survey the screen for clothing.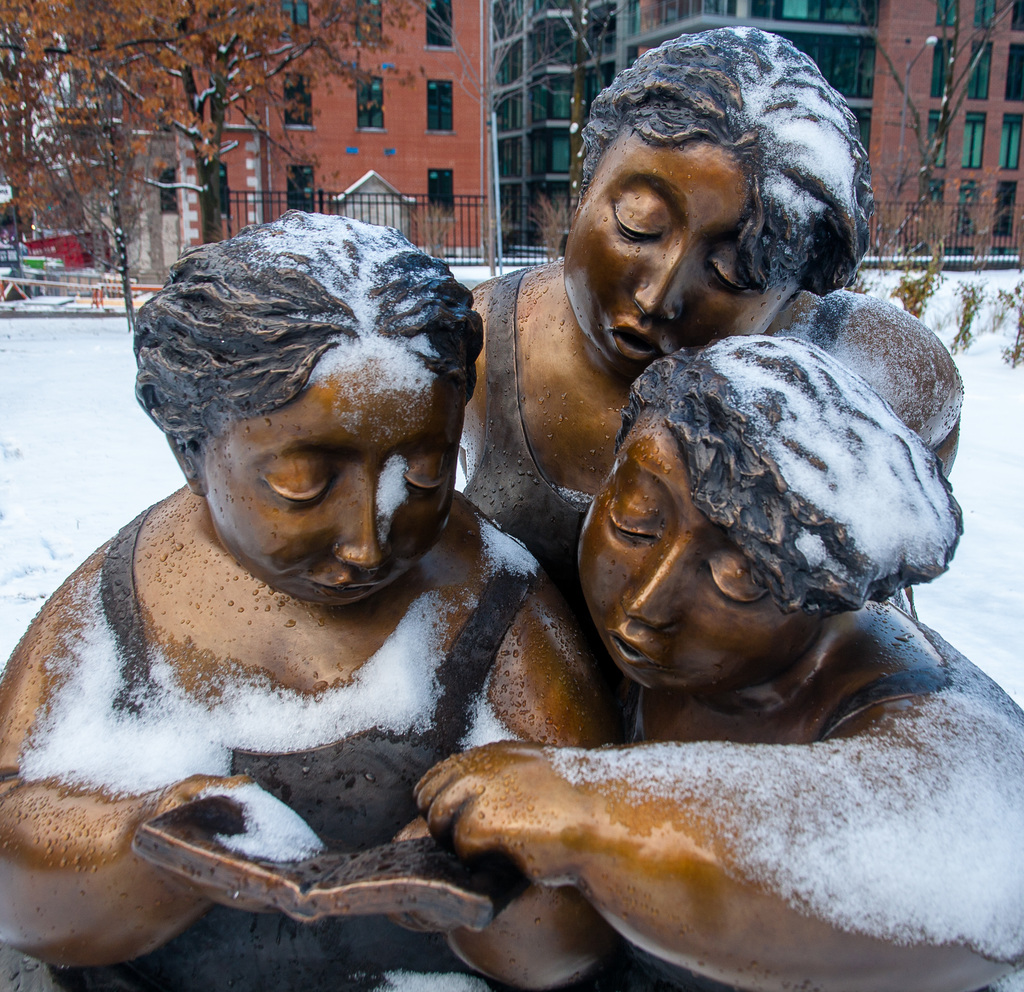
Survey found: pyautogui.locateOnScreen(461, 262, 617, 707).
